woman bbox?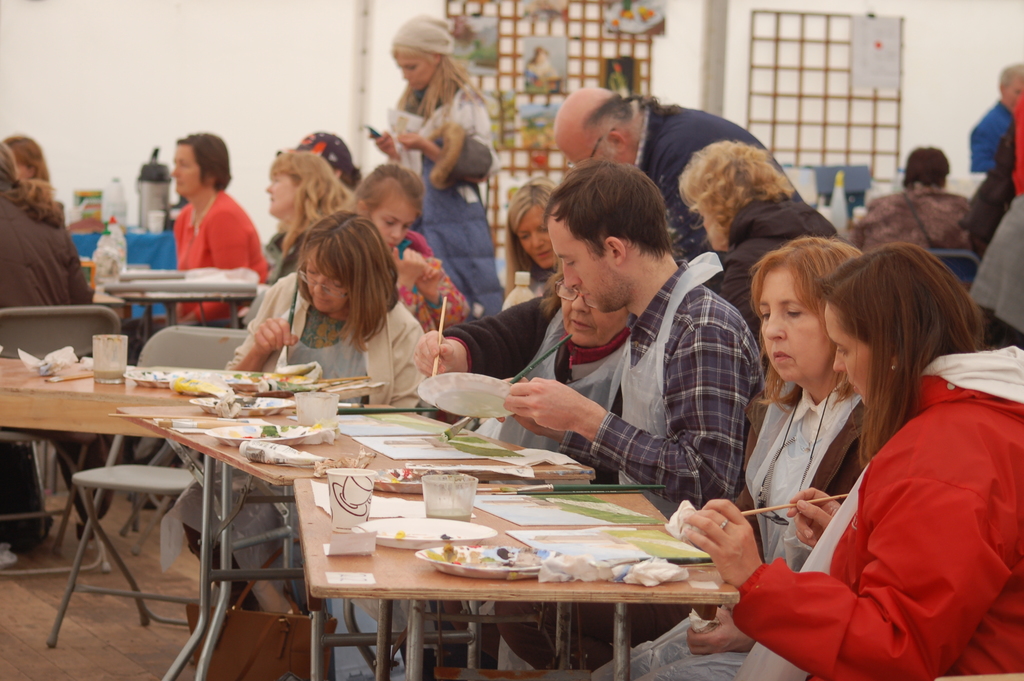
(255,141,346,284)
